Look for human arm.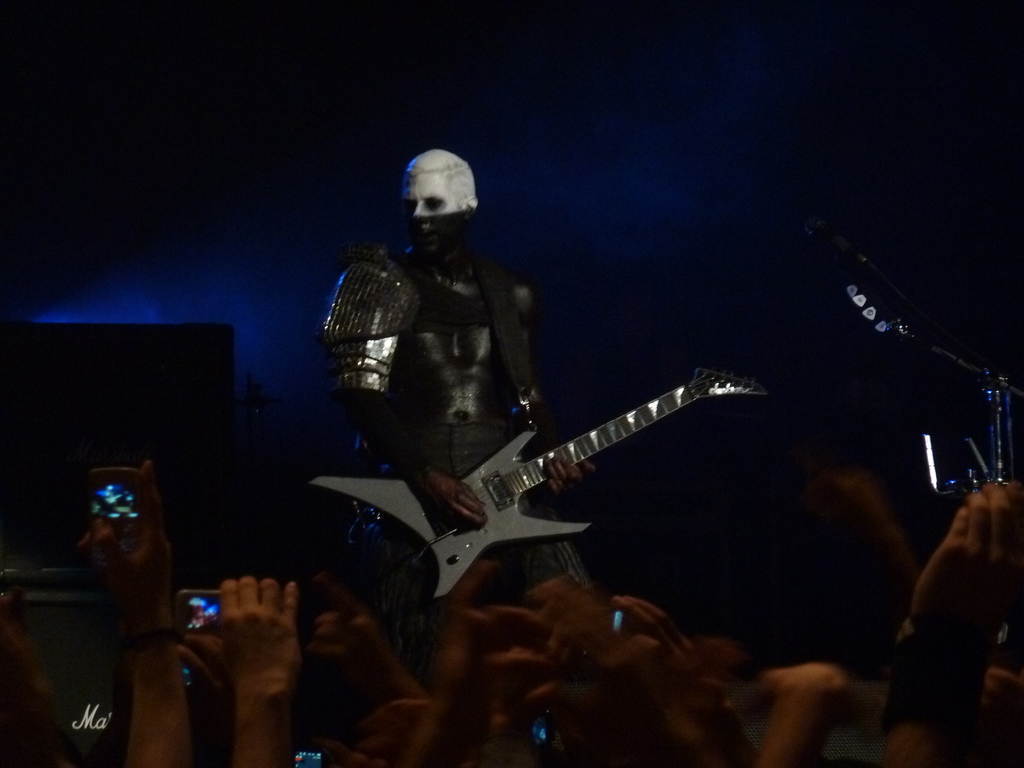
Found: BBox(540, 436, 603, 500).
